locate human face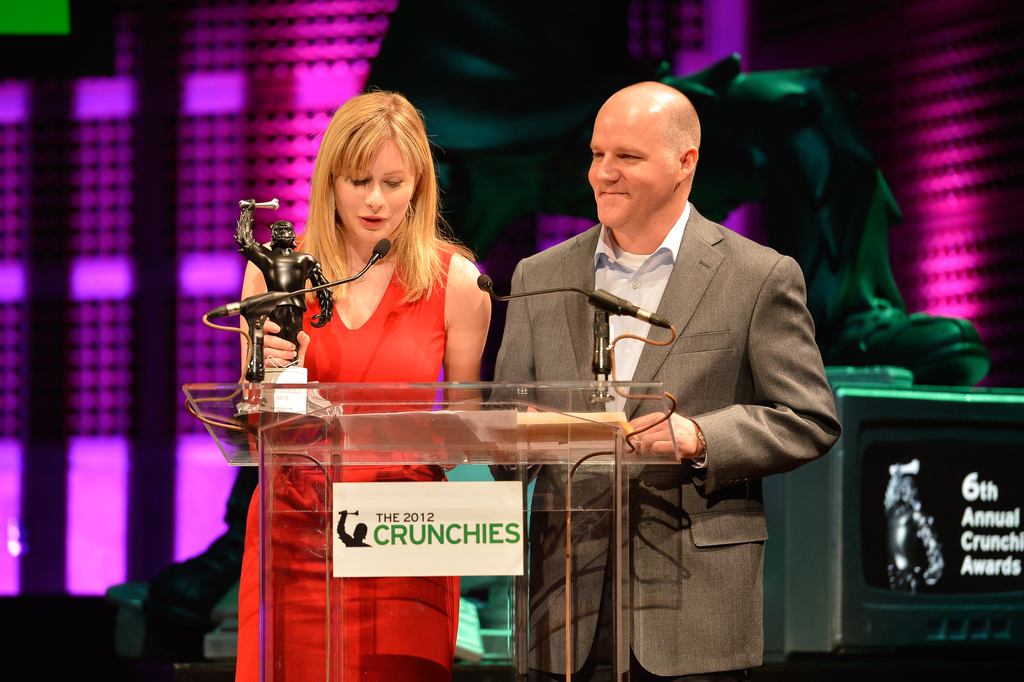
left=585, top=115, right=674, bottom=230
